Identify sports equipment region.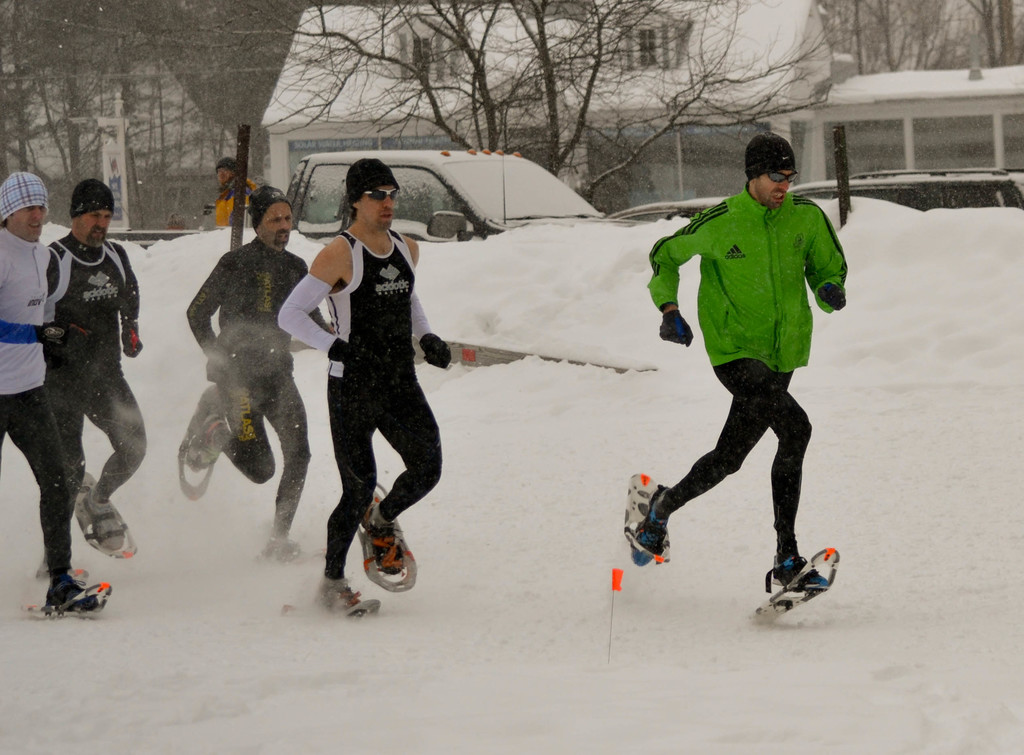
Region: pyautogui.locateOnScreen(751, 548, 840, 626).
